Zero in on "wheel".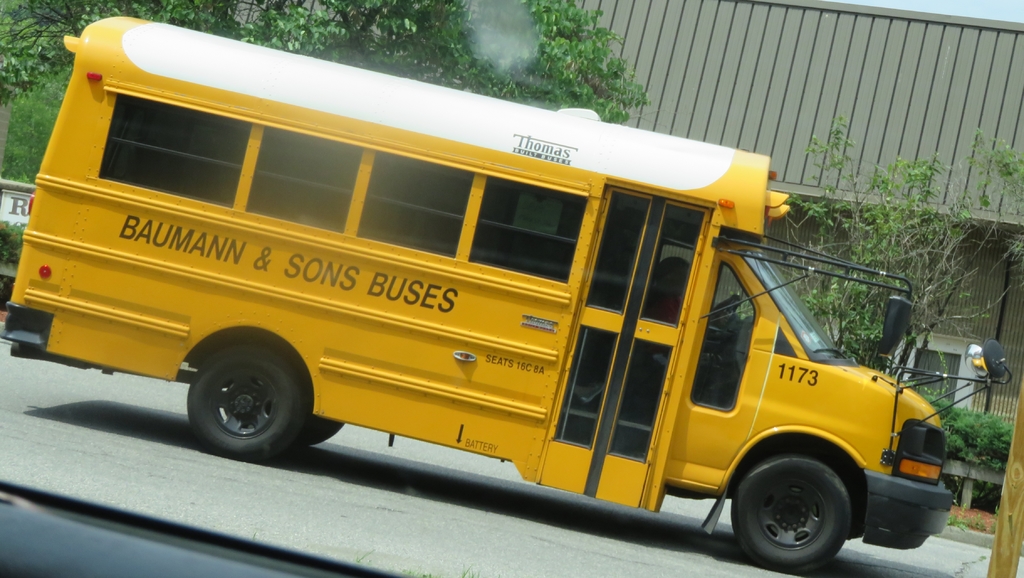
Zeroed in: bbox=(191, 345, 307, 461).
